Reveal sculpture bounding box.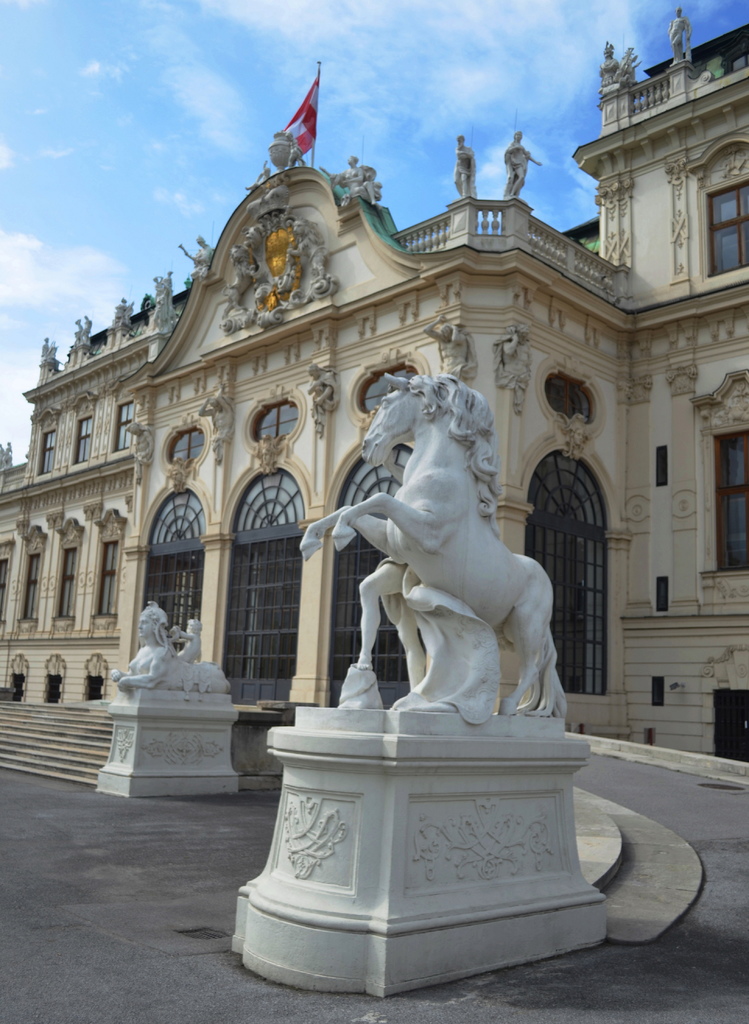
Revealed: (x1=610, y1=45, x2=643, y2=85).
